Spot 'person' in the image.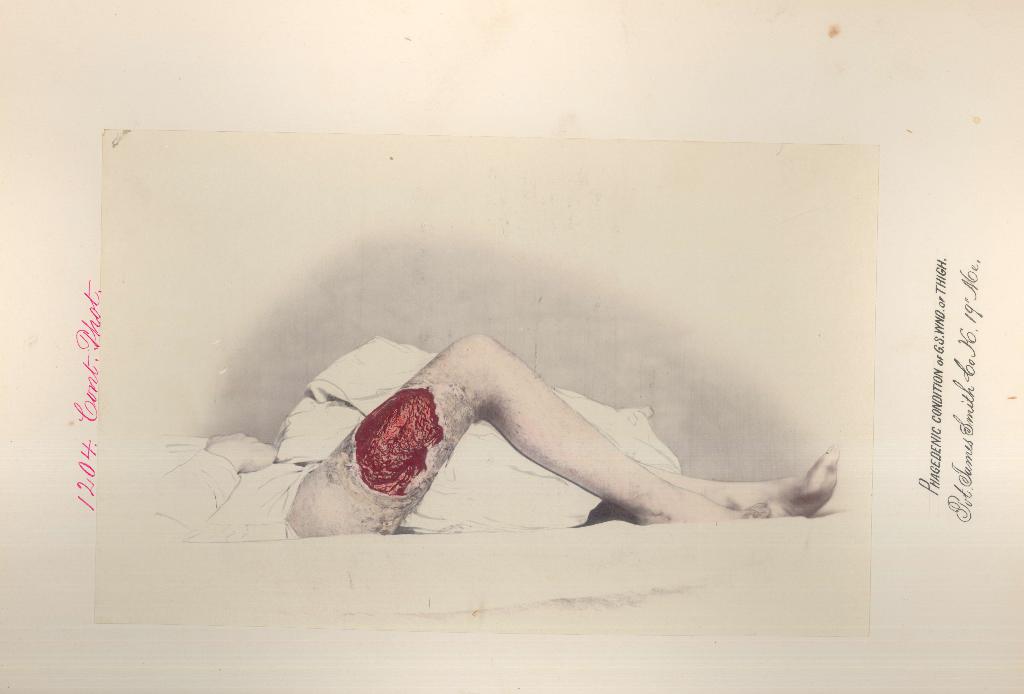
'person' found at [left=127, top=339, right=834, bottom=556].
